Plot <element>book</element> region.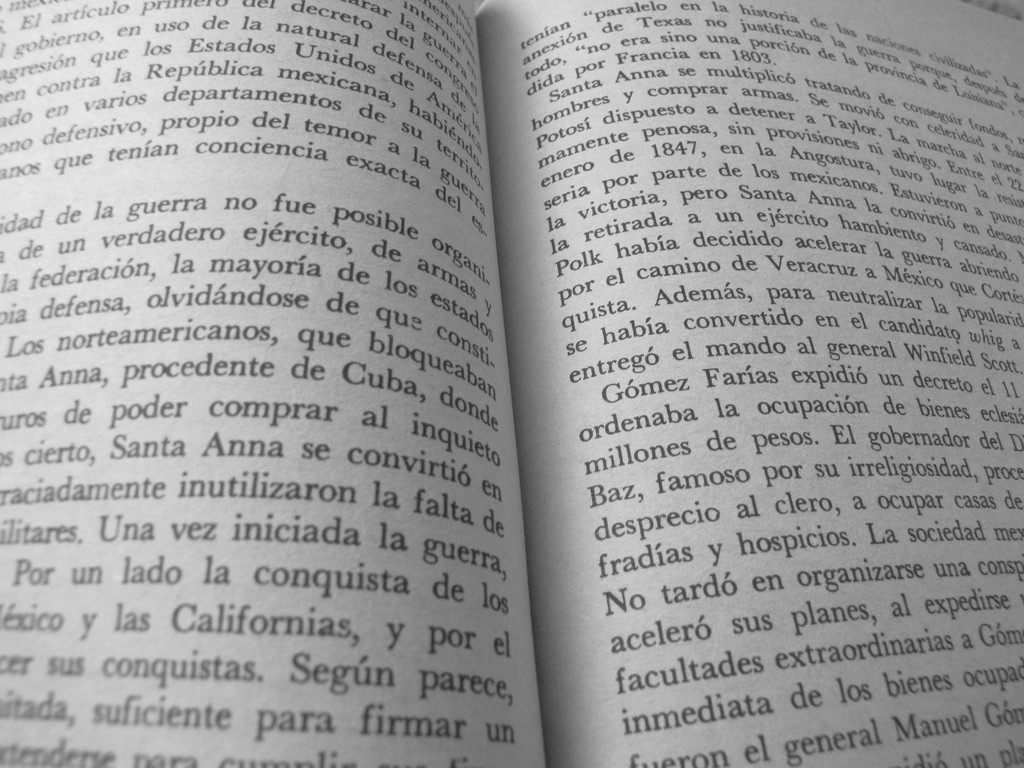
Plotted at x1=0, y1=0, x2=1023, y2=767.
